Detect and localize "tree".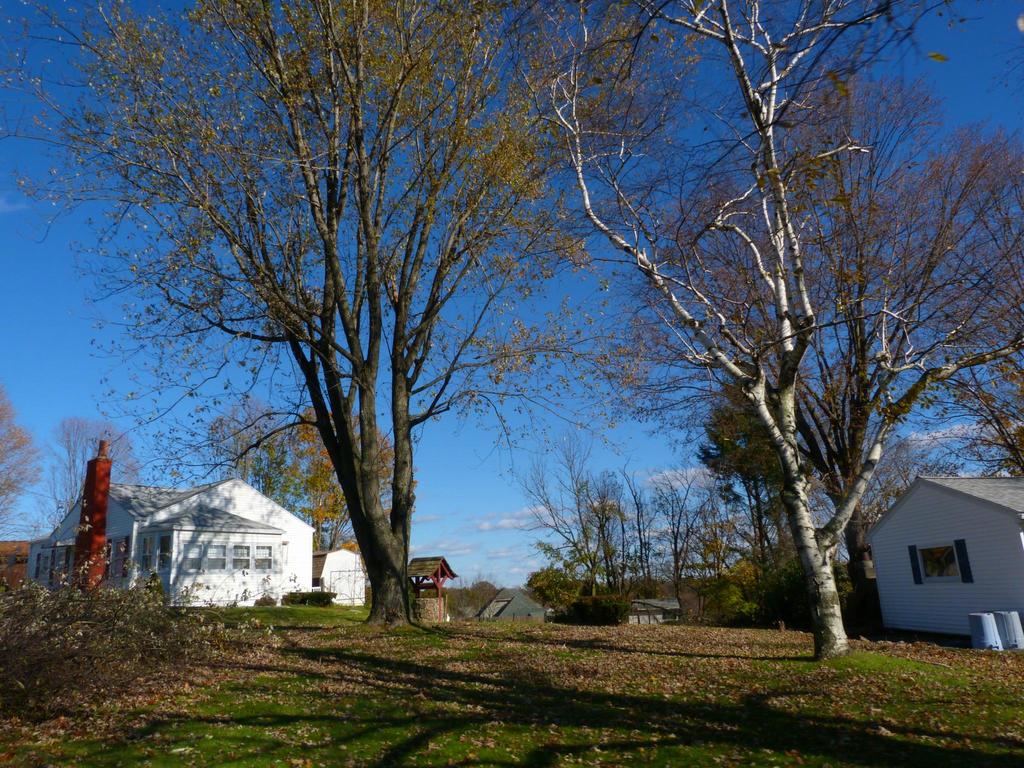
Localized at box(548, 0, 1023, 657).
